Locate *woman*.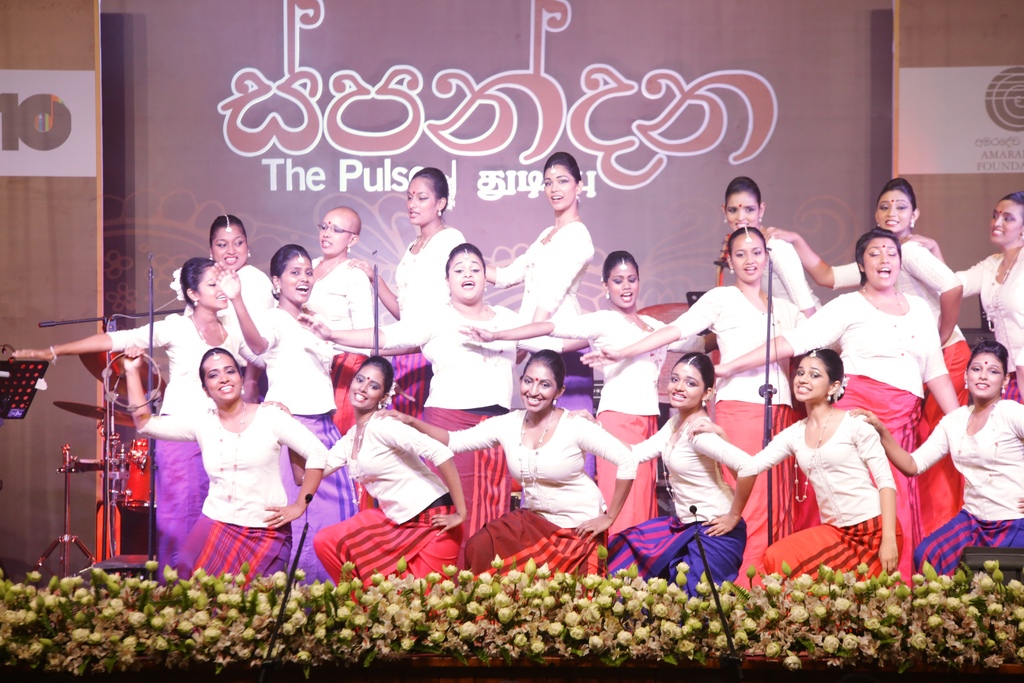
Bounding box: {"x1": 286, "y1": 245, "x2": 541, "y2": 443}.
